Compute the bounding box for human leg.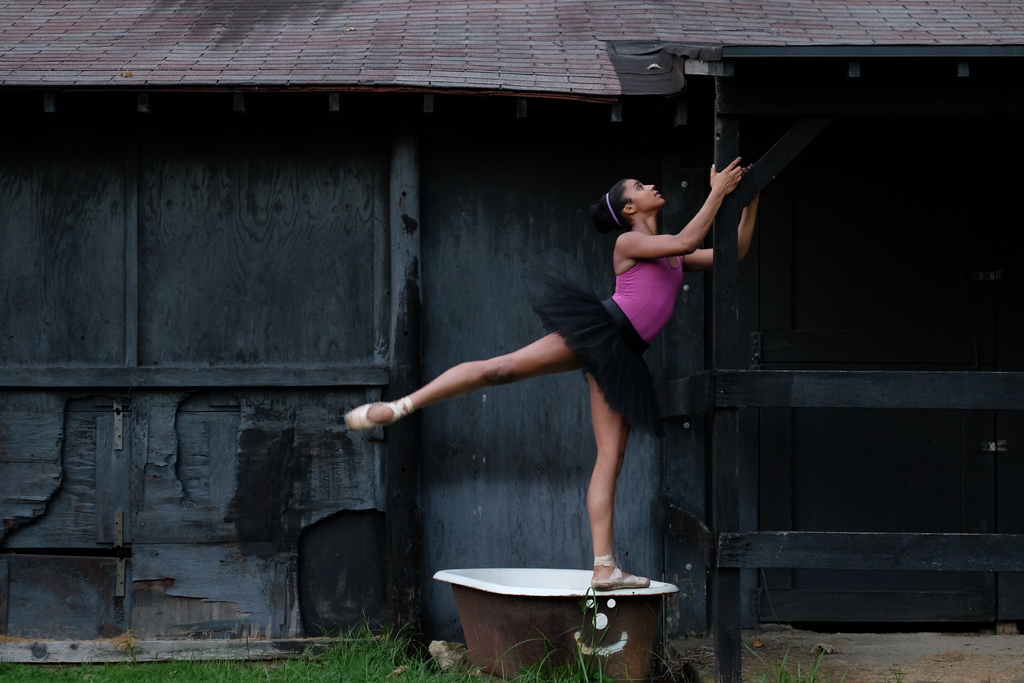
x1=344, y1=325, x2=590, y2=434.
